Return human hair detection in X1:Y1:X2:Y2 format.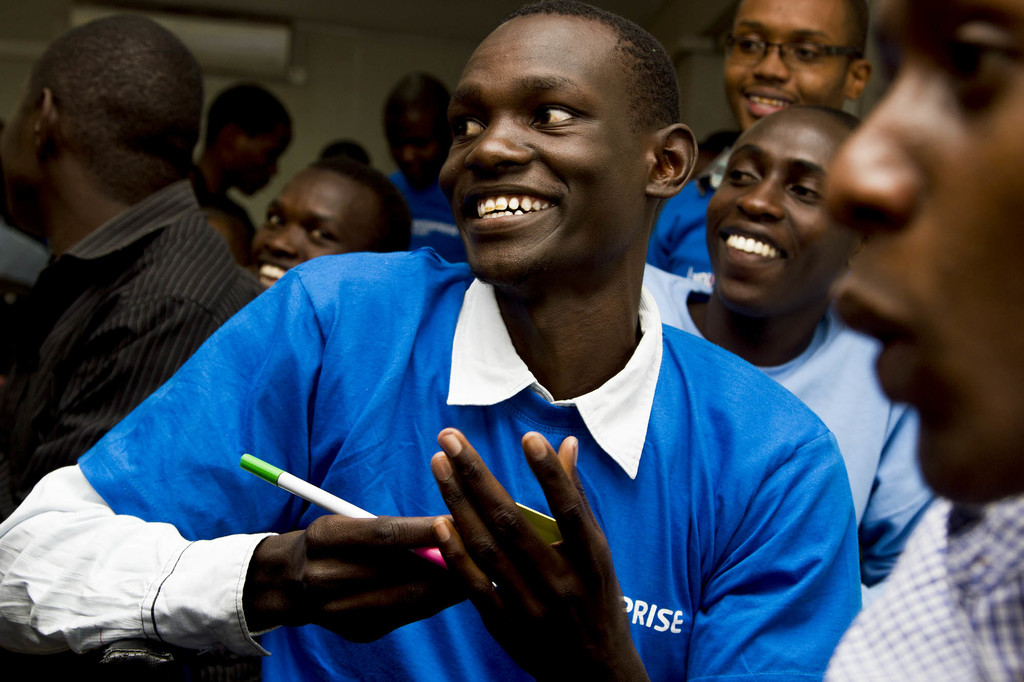
378:72:451:118.
